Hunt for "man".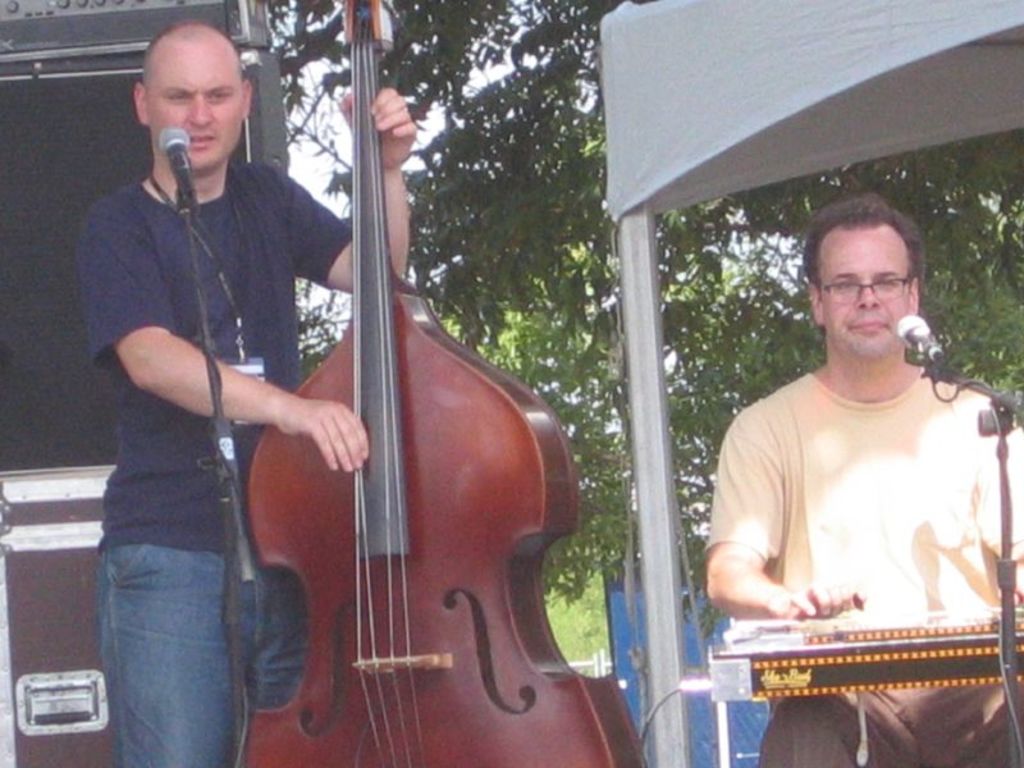
Hunted down at left=705, top=201, right=1020, bottom=727.
